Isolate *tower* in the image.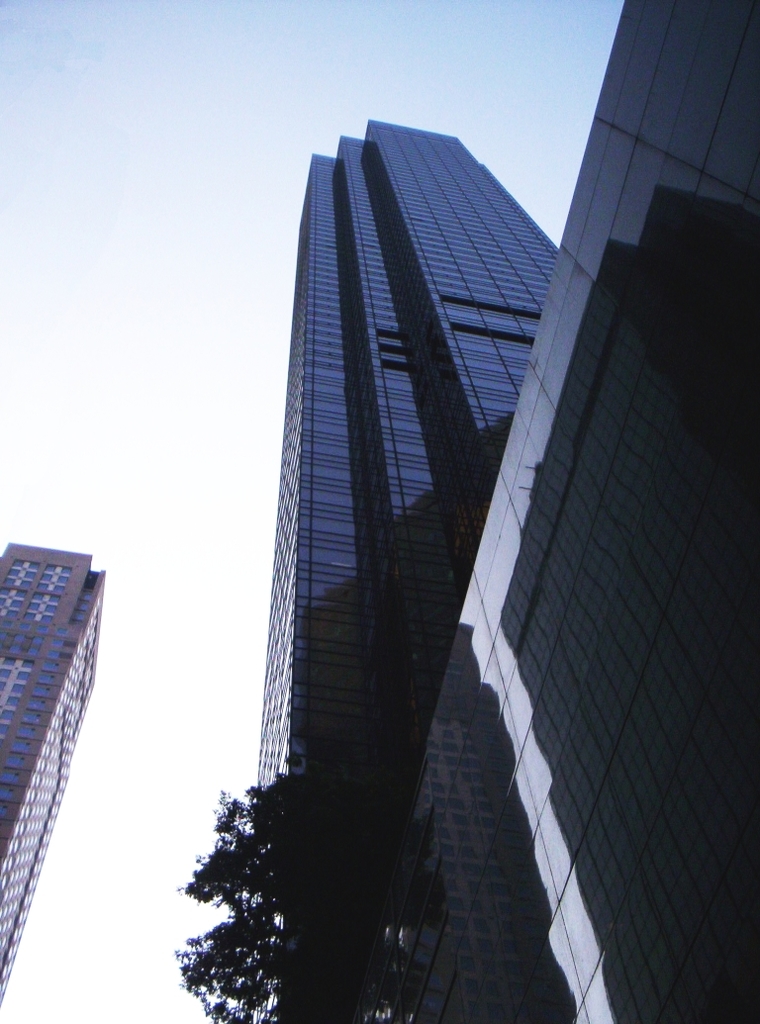
Isolated region: rect(236, 121, 560, 1023).
